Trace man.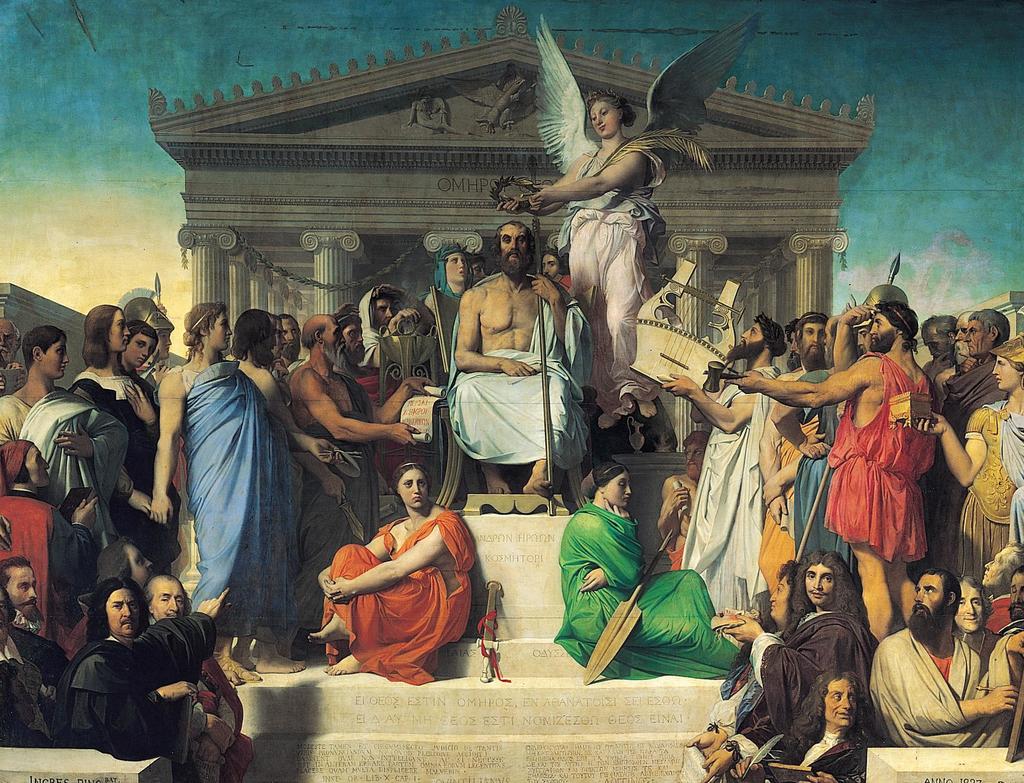
Traced to {"left": 52, "top": 572, "right": 231, "bottom": 782}.
